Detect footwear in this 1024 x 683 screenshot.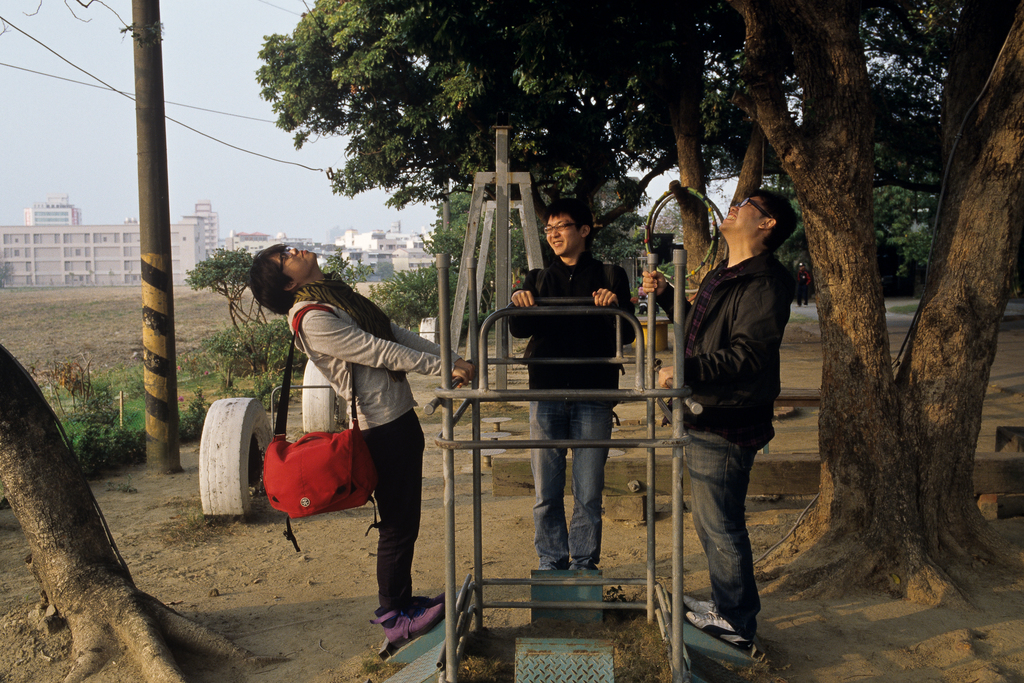
Detection: 367 604 447 646.
